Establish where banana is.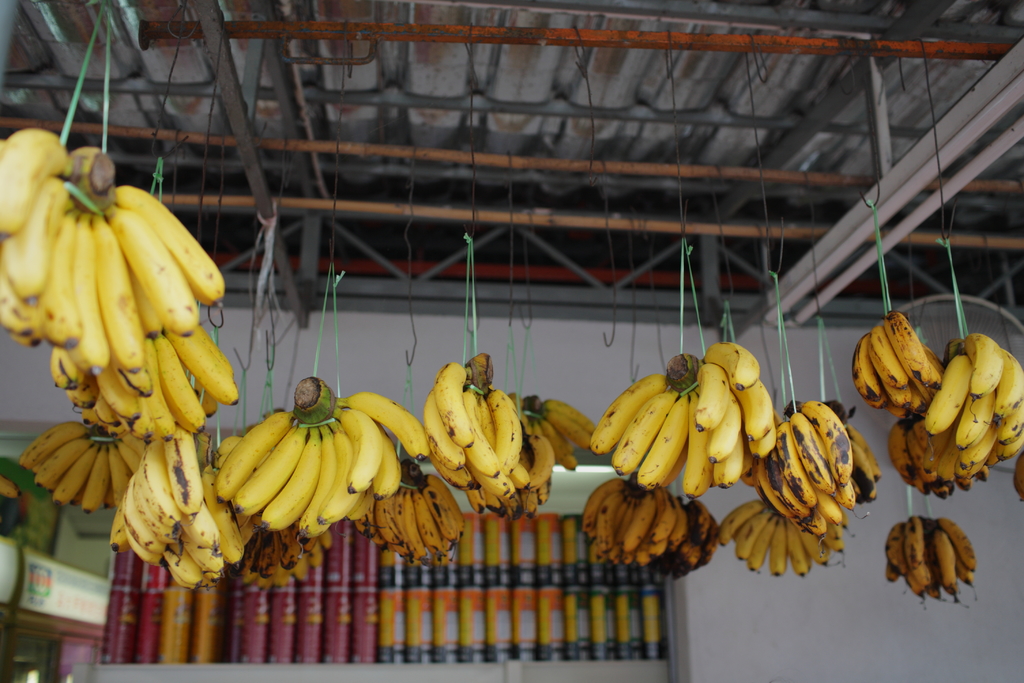
Established at (605,345,785,507).
